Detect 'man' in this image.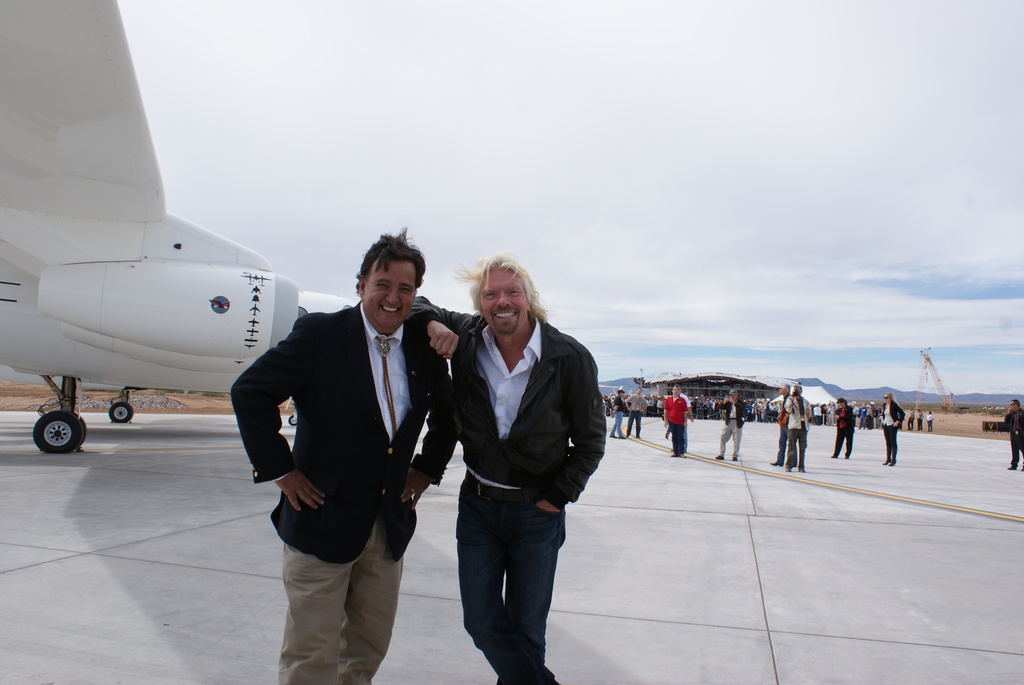
Detection: (770,381,794,467).
